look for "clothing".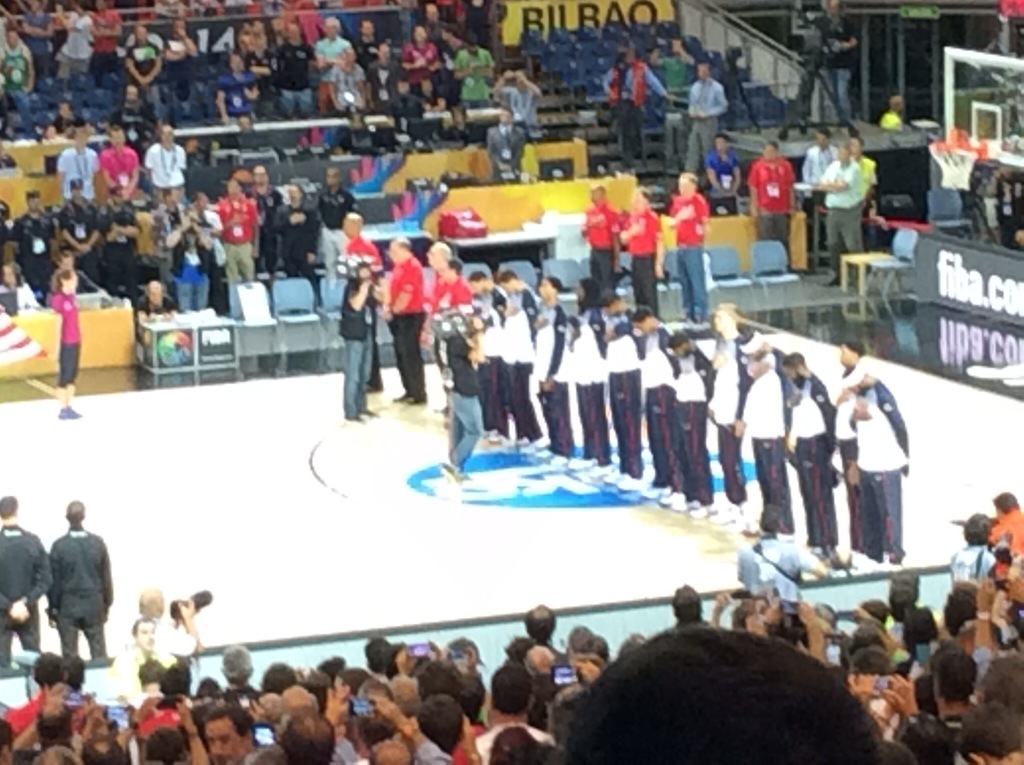
Found: 636 254 658 311.
